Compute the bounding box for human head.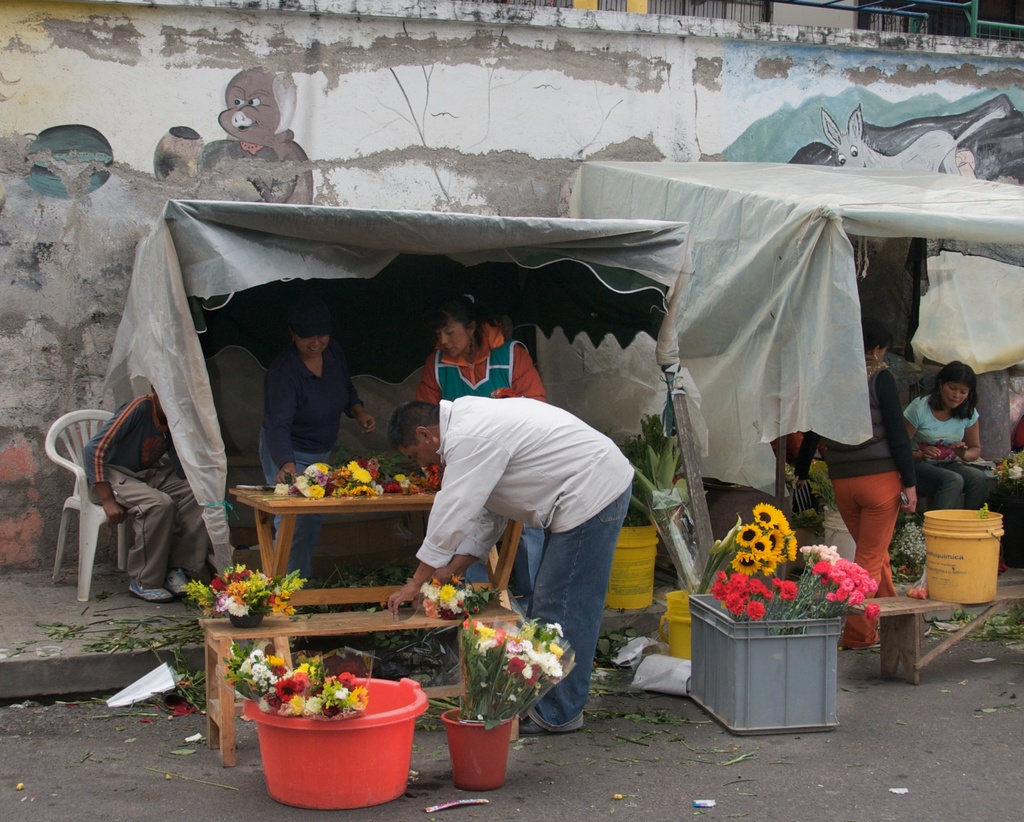
<region>388, 399, 435, 469</region>.
